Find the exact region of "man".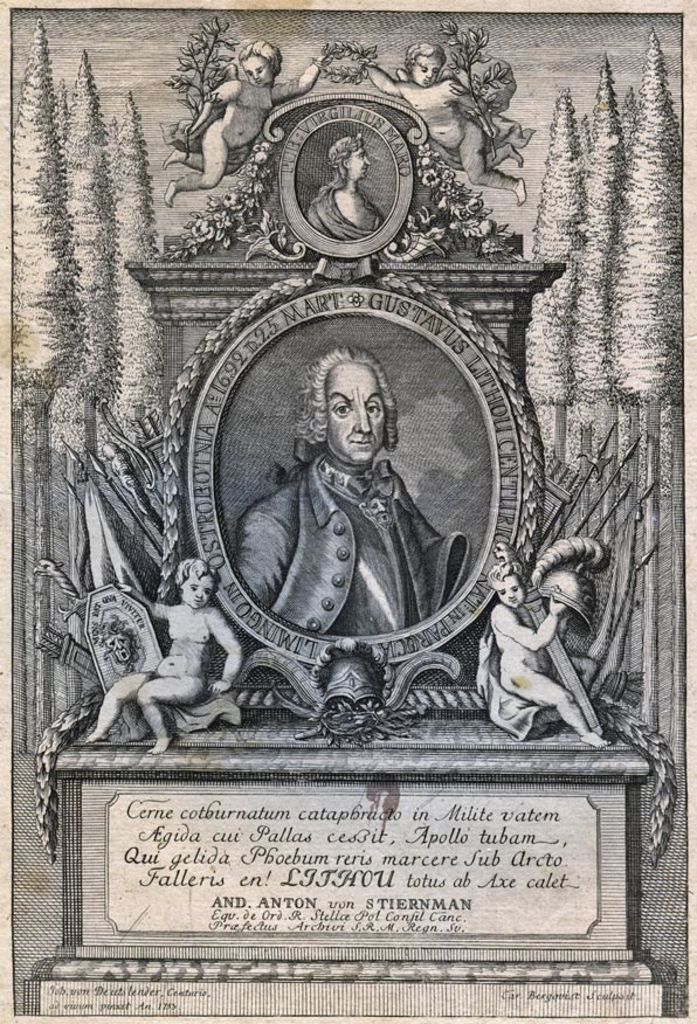
Exact region: 215,325,478,664.
